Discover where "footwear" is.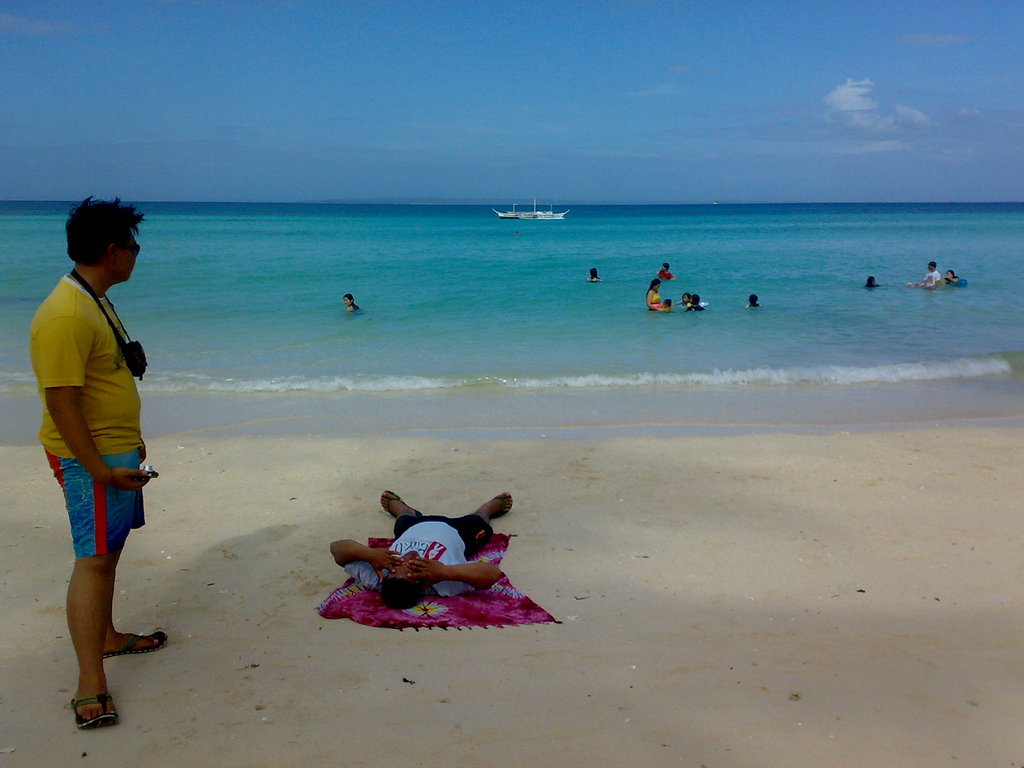
Discovered at (69,682,122,730).
